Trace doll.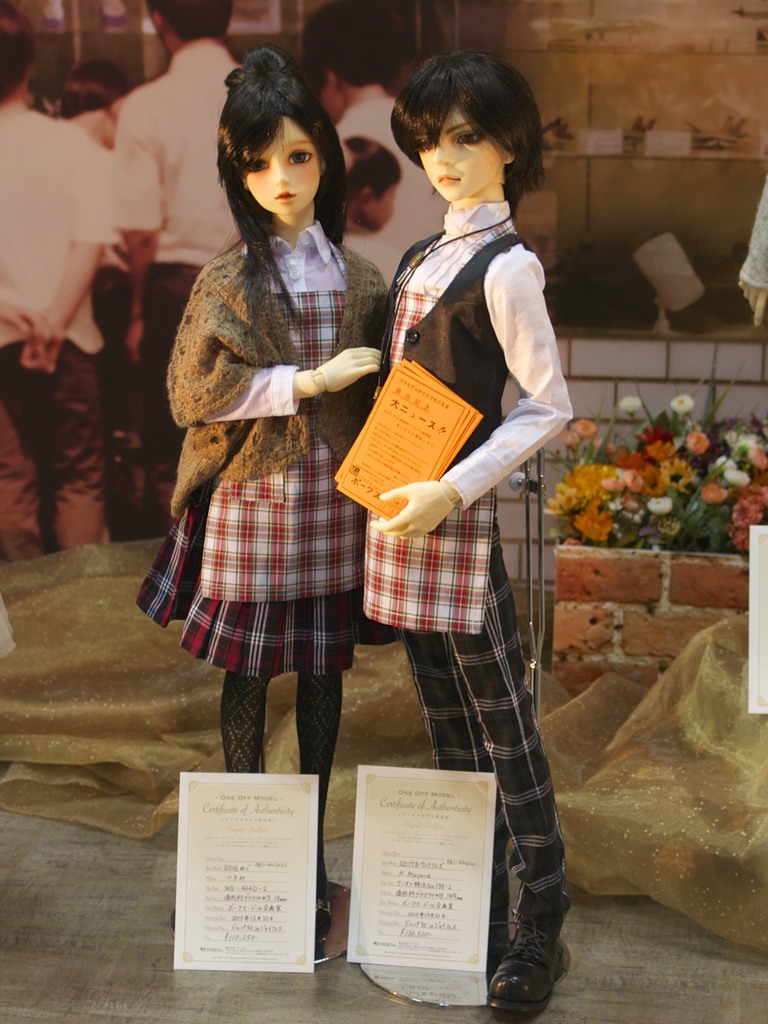
Traced to Rect(144, 38, 400, 870).
